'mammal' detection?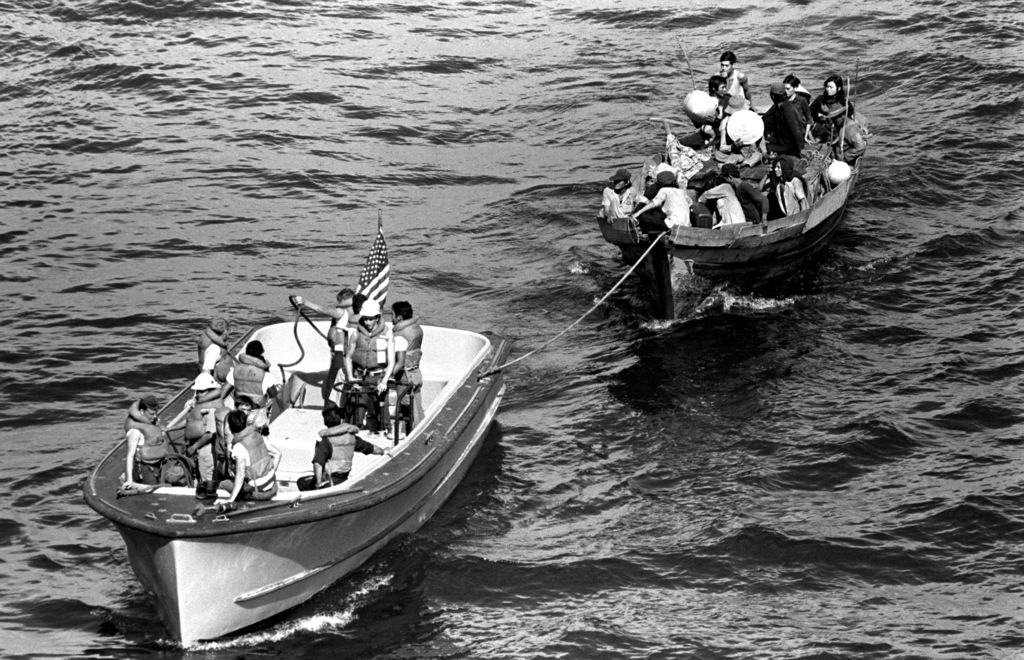
(left=769, top=76, right=810, bottom=155)
